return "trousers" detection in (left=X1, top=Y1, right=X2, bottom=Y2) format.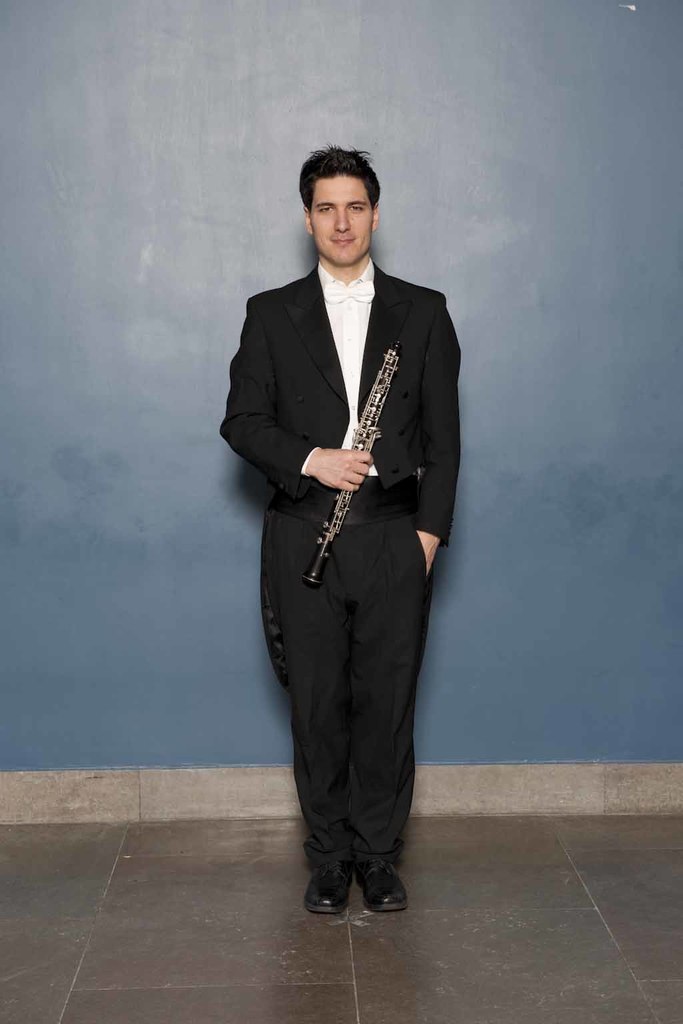
(left=271, top=464, right=440, bottom=877).
